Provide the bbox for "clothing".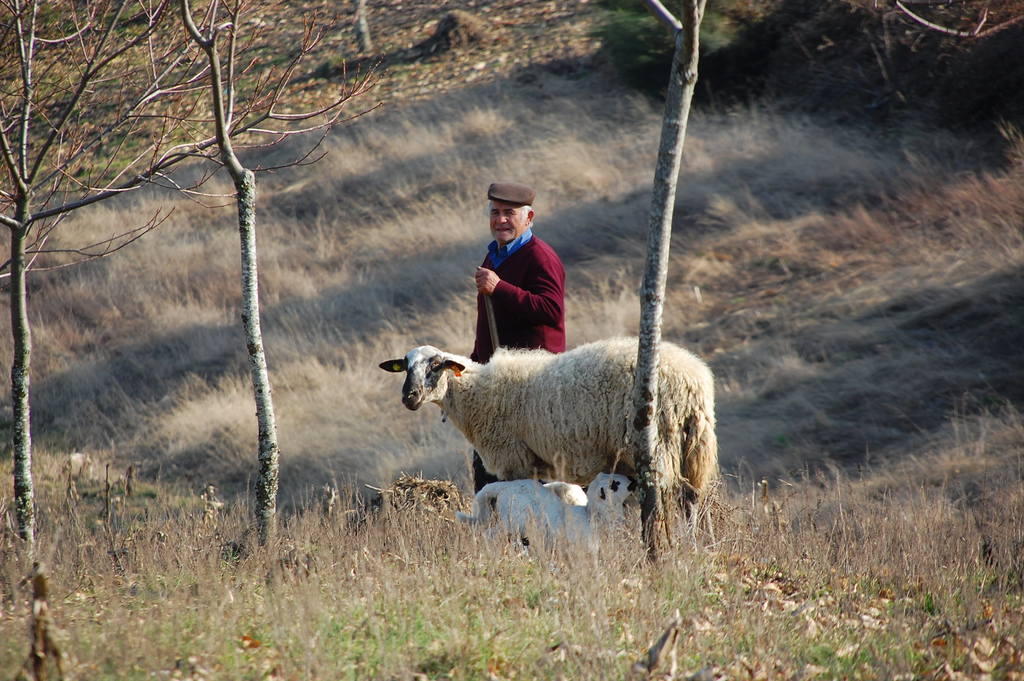
[473, 226, 578, 505].
